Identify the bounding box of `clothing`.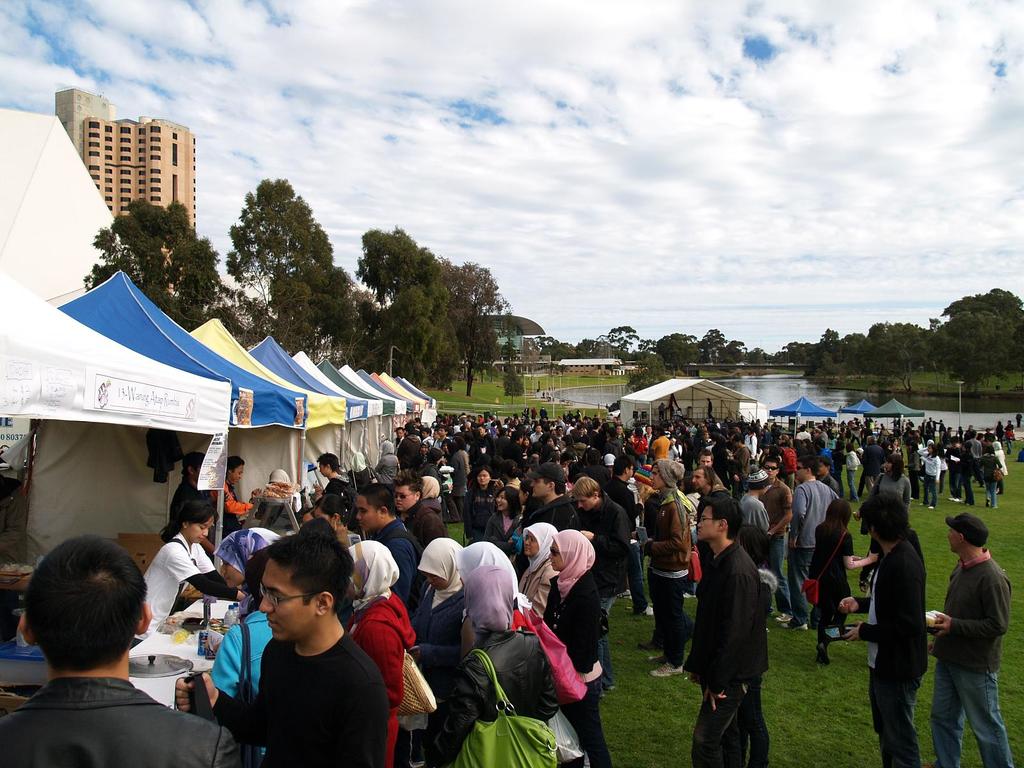
<bbox>806, 520, 852, 647</bbox>.
